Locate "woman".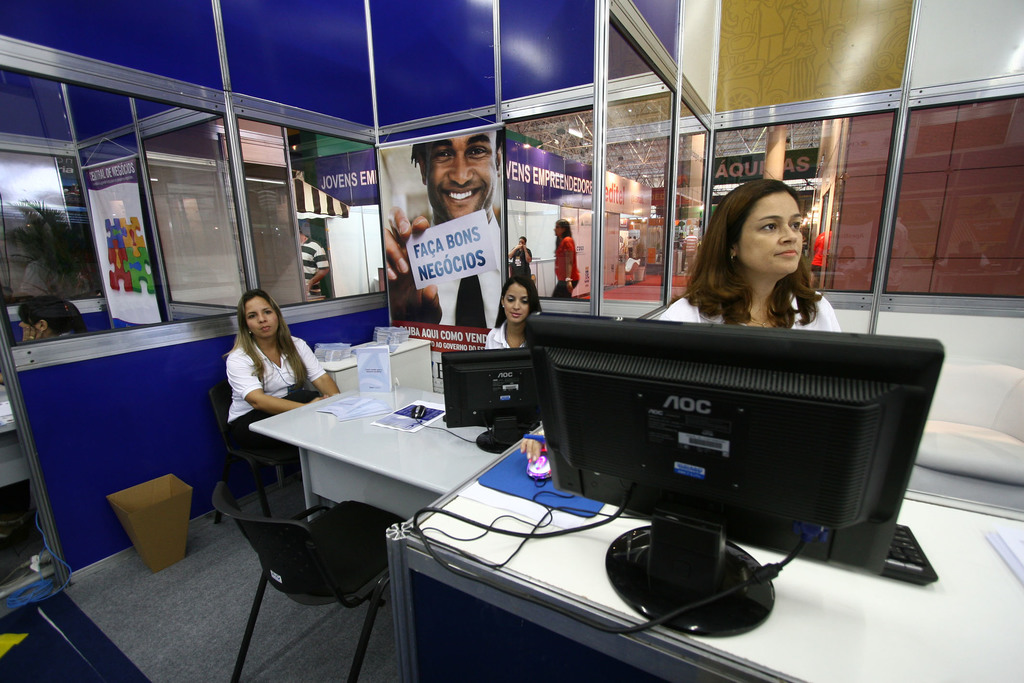
Bounding box: (656, 181, 842, 328).
